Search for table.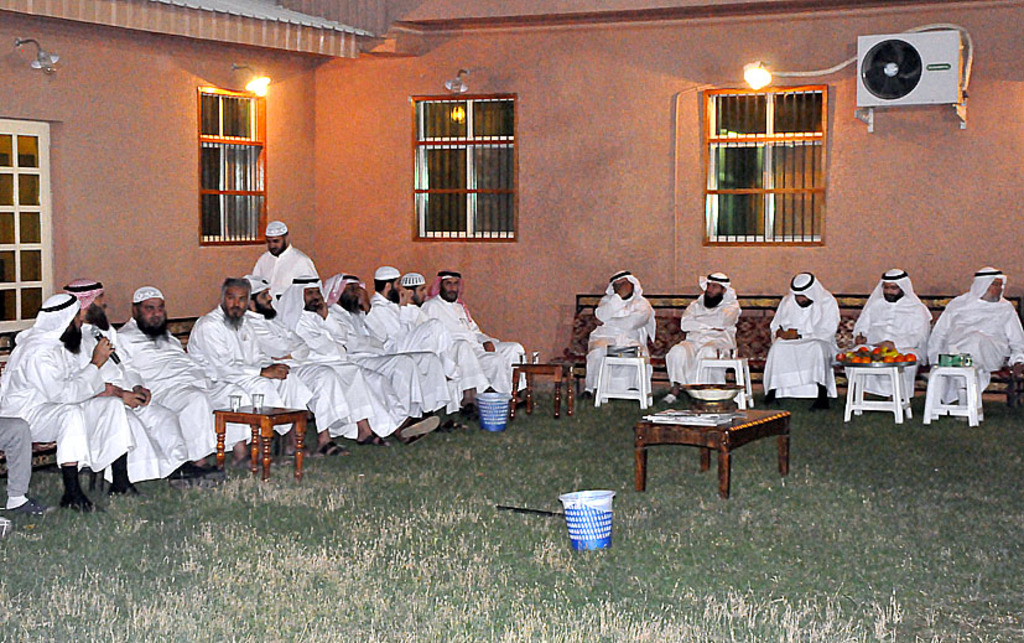
Found at left=614, top=387, right=801, bottom=497.
